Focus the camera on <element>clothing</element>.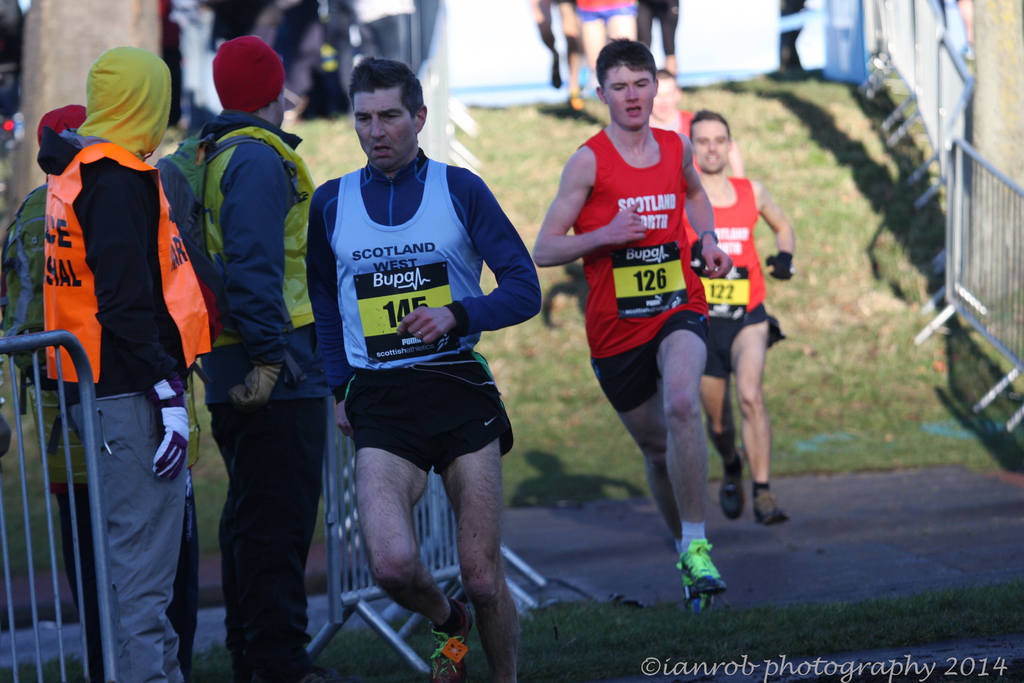
Focus region: (left=633, top=0, right=683, bottom=55).
